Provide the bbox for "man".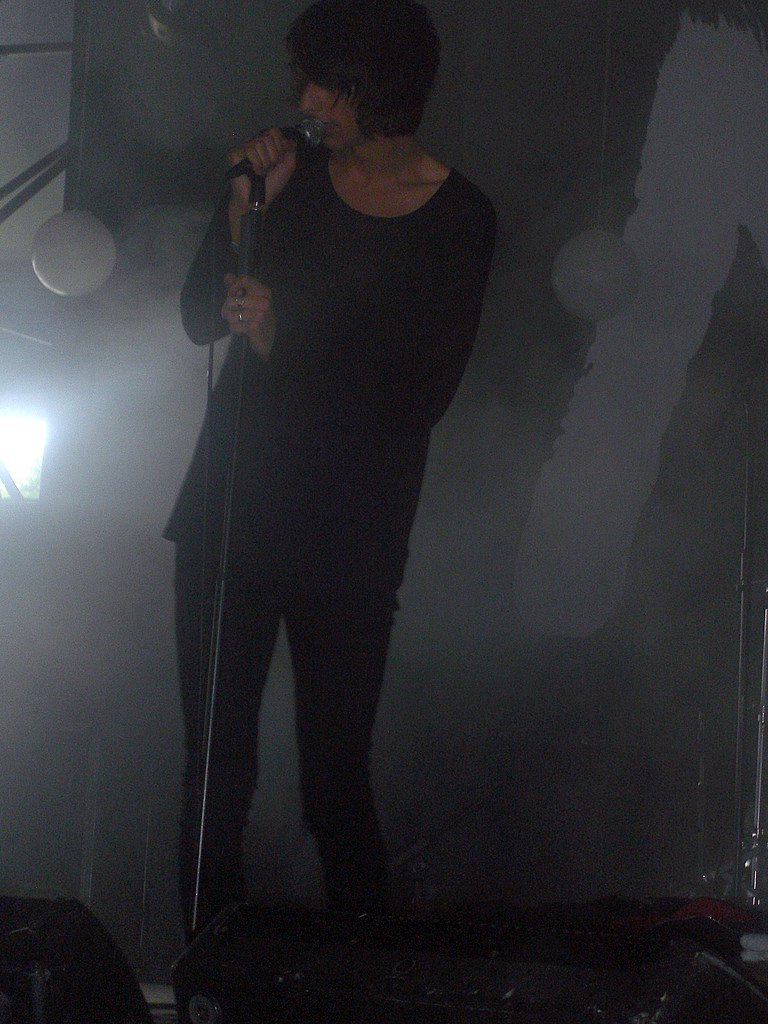
bbox(178, 7, 527, 713).
